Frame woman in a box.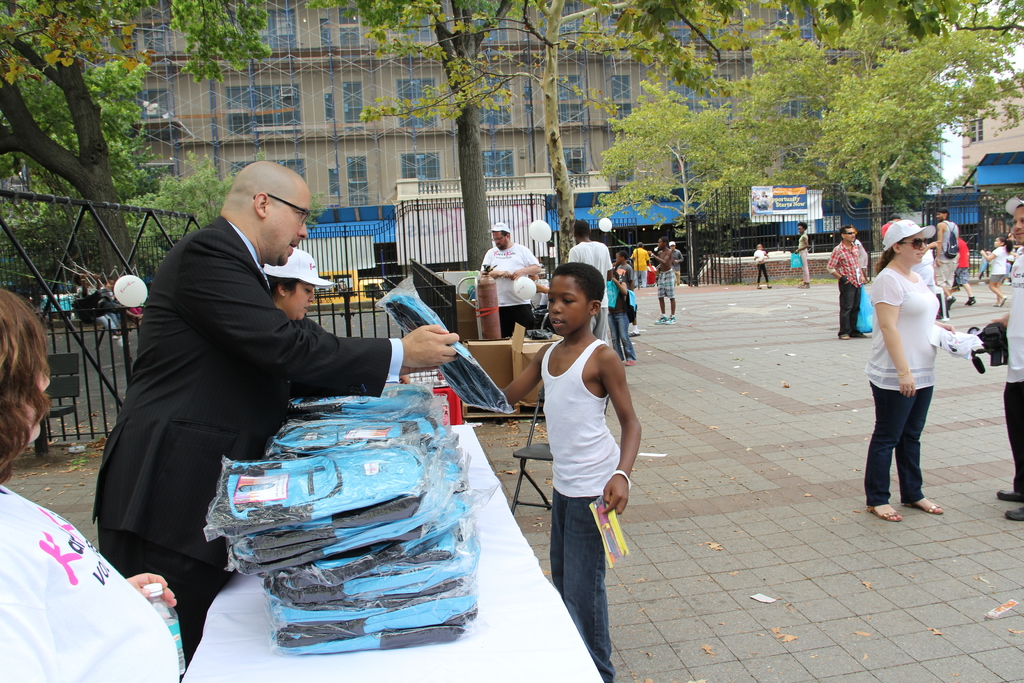
(left=863, top=217, right=964, bottom=524).
